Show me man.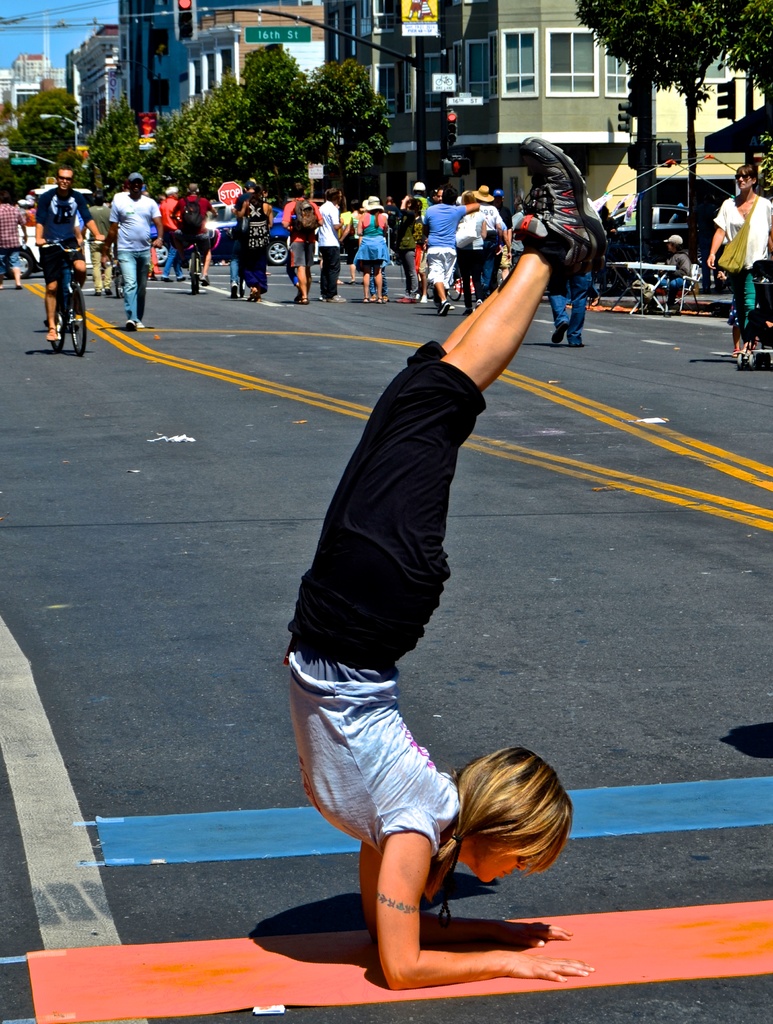
man is here: [104,173,156,332].
